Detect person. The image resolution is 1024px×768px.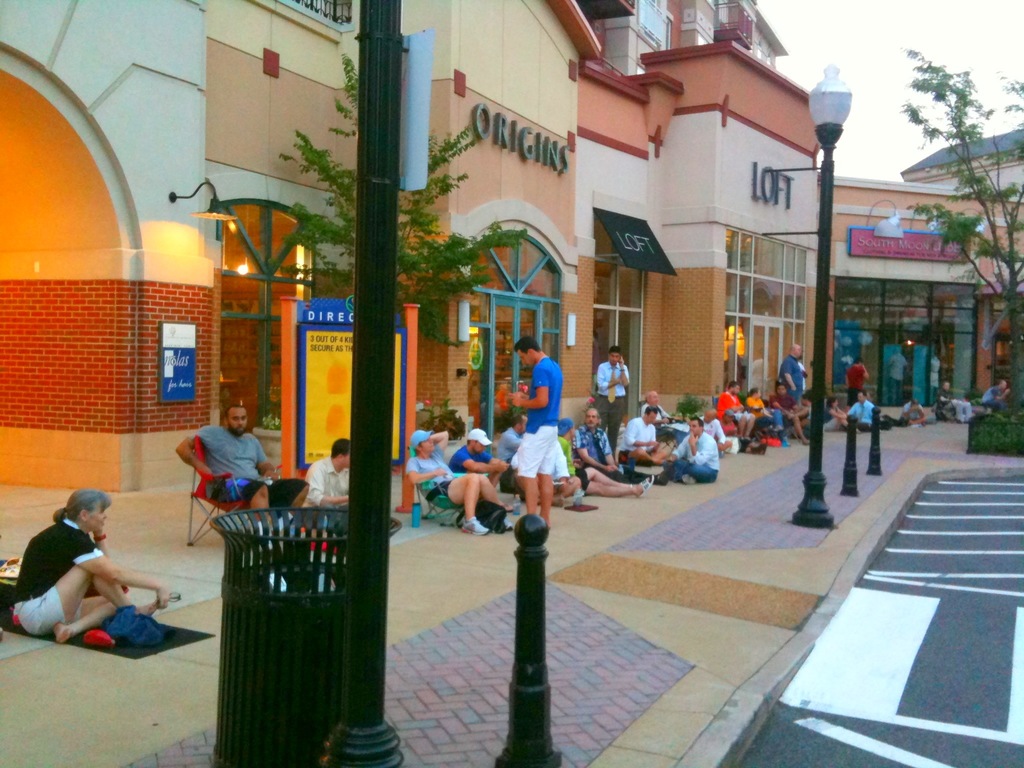
select_region(830, 394, 856, 431).
